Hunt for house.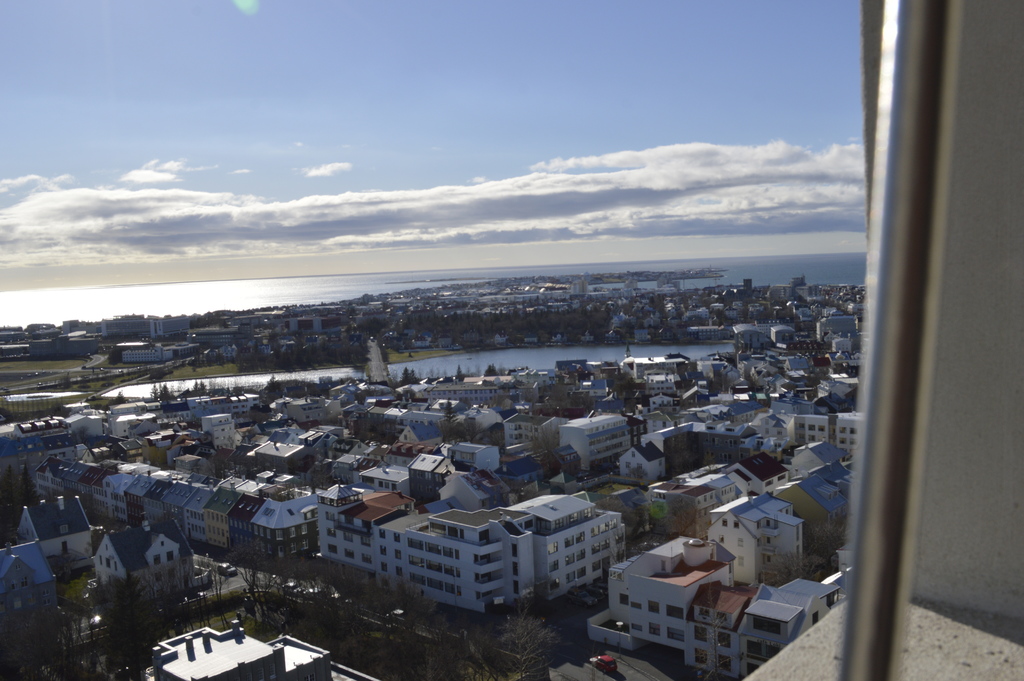
Hunted down at 8:492:94:578.
